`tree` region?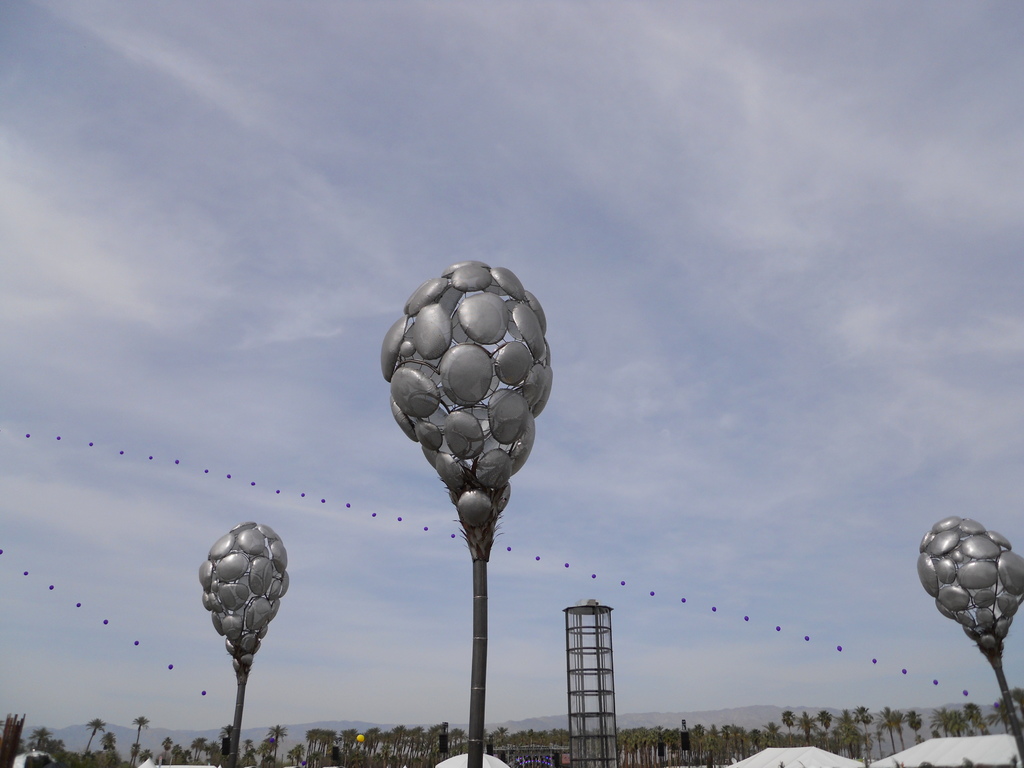
detection(429, 729, 463, 762)
